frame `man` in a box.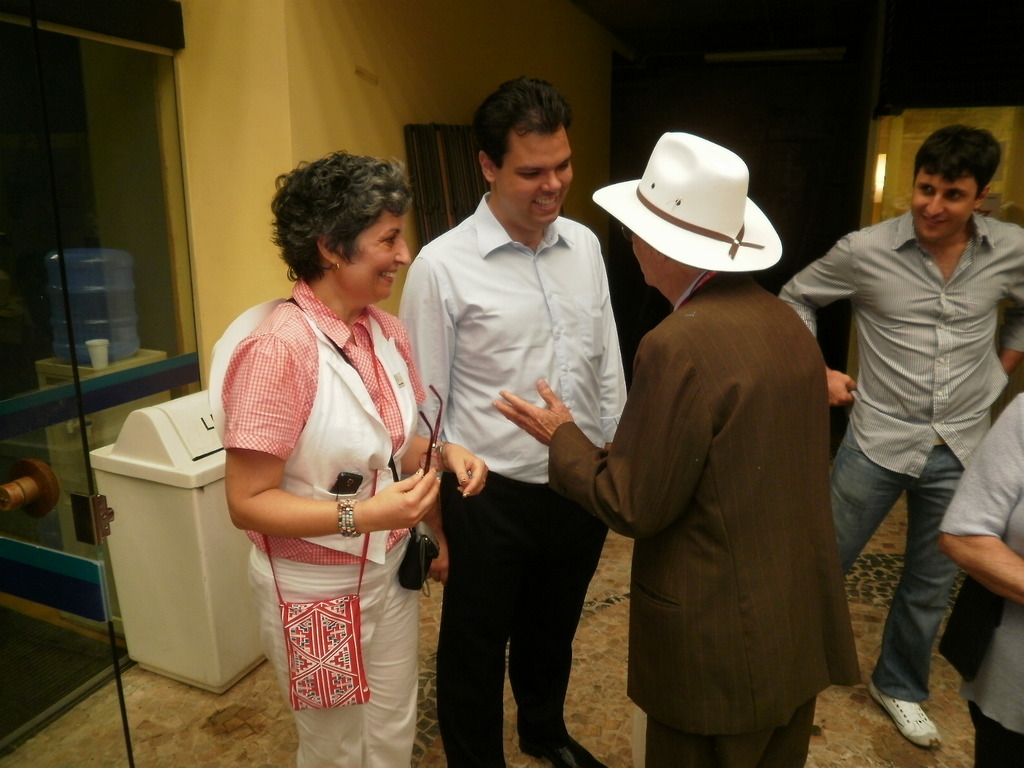
x1=803 y1=121 x2=1021 y2=739.
